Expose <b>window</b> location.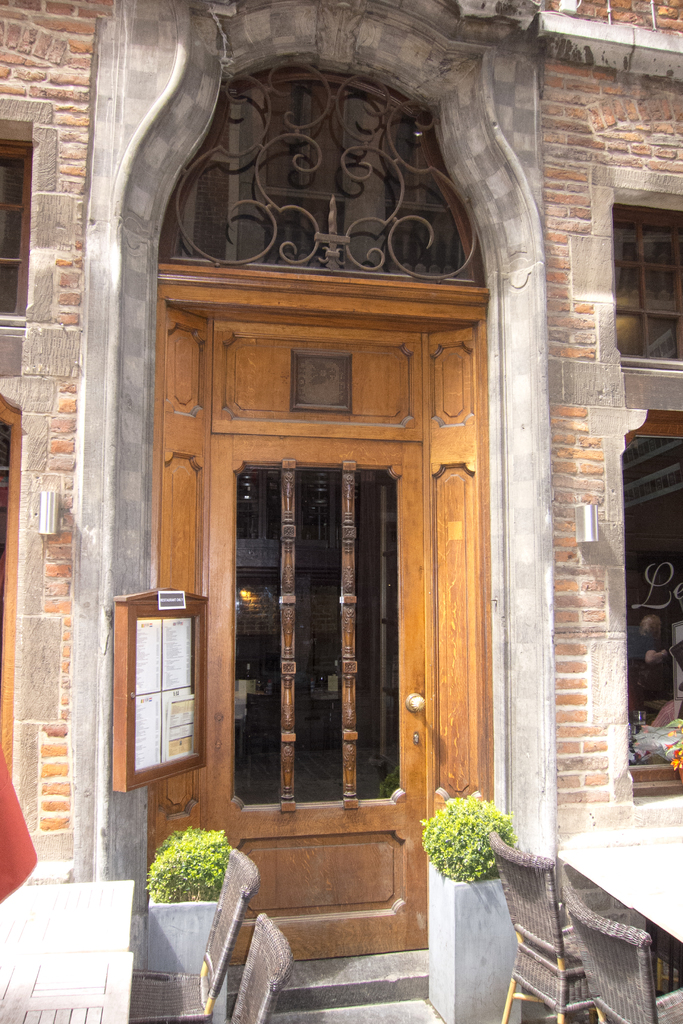
Exposed at 0 118 38 332.
